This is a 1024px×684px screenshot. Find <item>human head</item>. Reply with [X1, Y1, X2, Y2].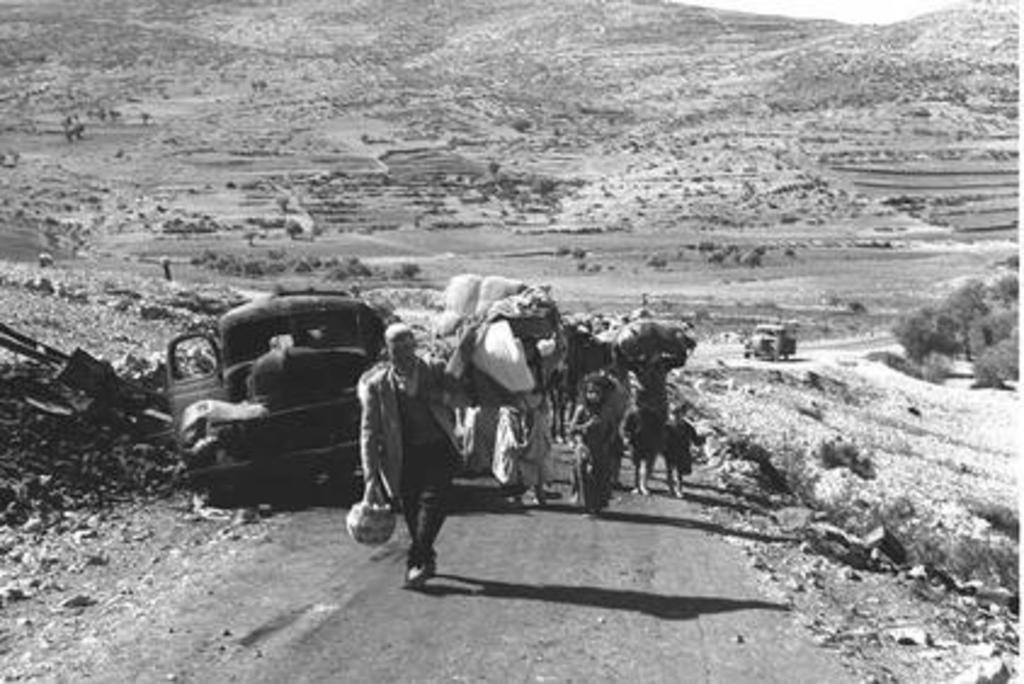
[636, 398, 650, 407].
